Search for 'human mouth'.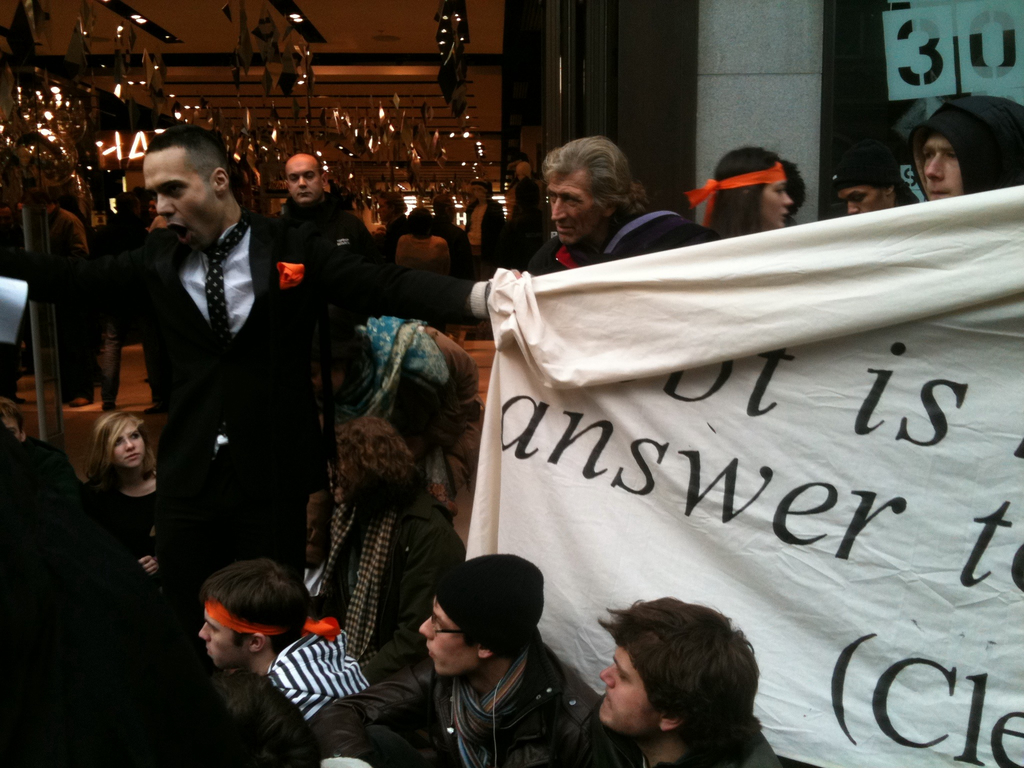
Found at (604,696,614,710).
